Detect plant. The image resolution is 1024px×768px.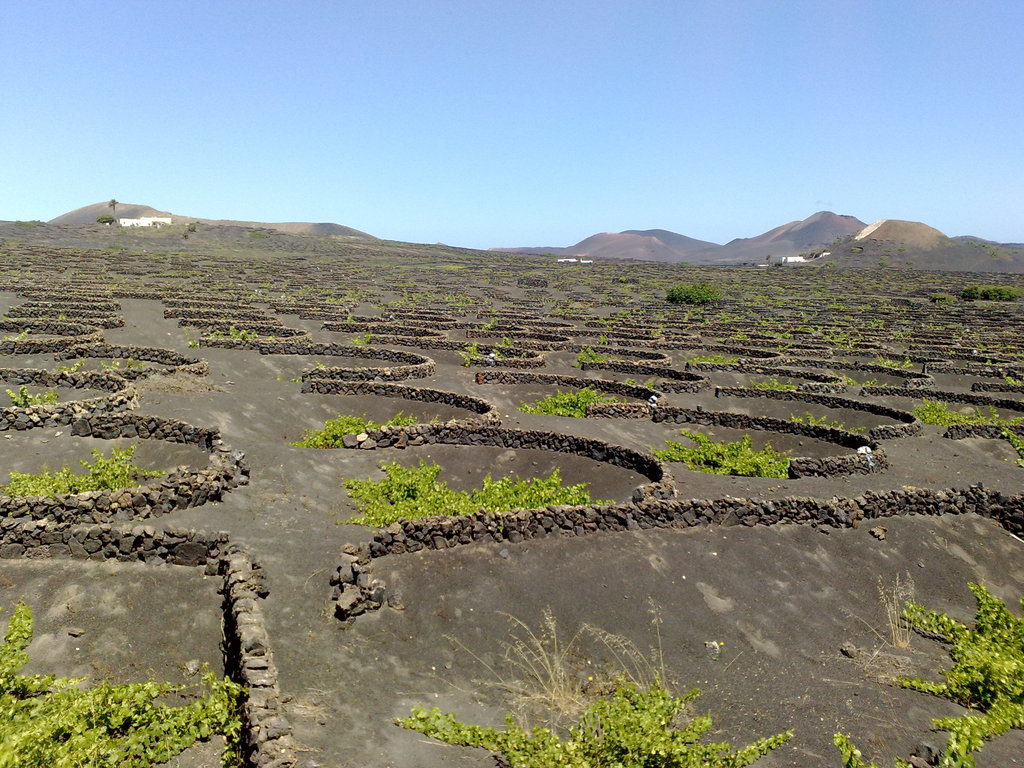
67:362:82:376.
